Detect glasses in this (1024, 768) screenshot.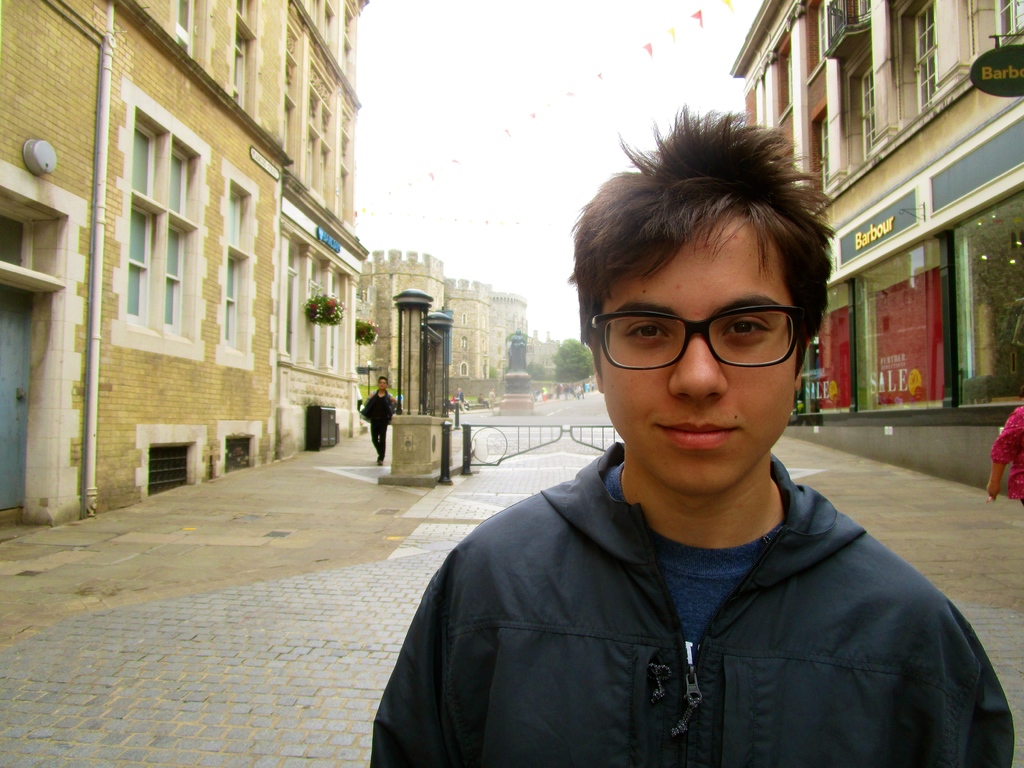
Detection: <region>587, 301, 808, 367</region>.
